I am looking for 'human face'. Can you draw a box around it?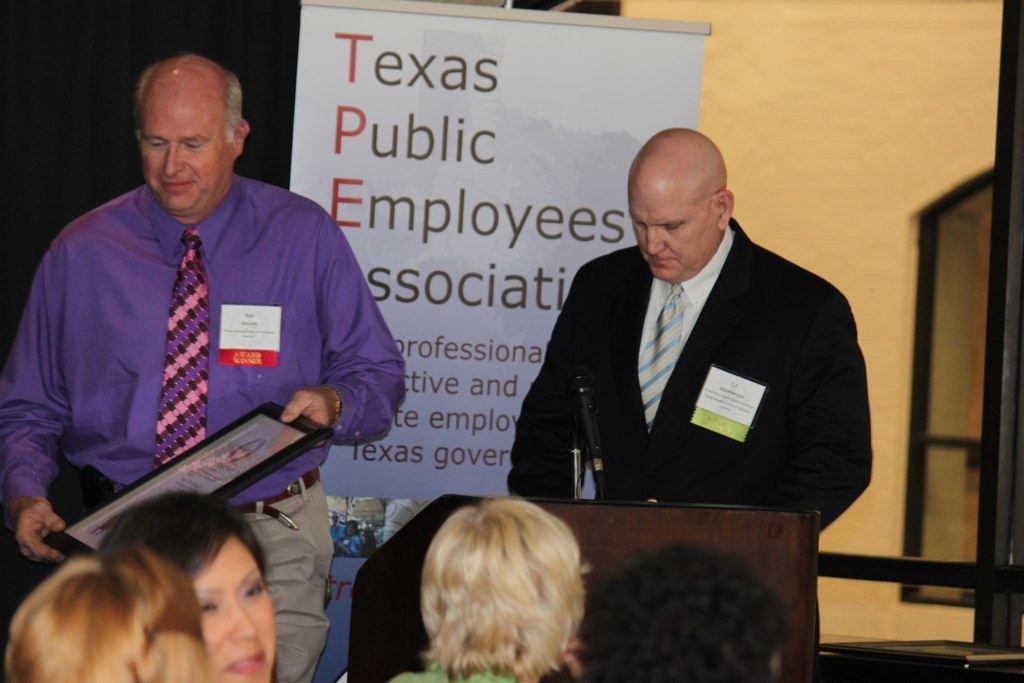
Sure, the bounding box is bbox=[138, 95, 226, 212].
